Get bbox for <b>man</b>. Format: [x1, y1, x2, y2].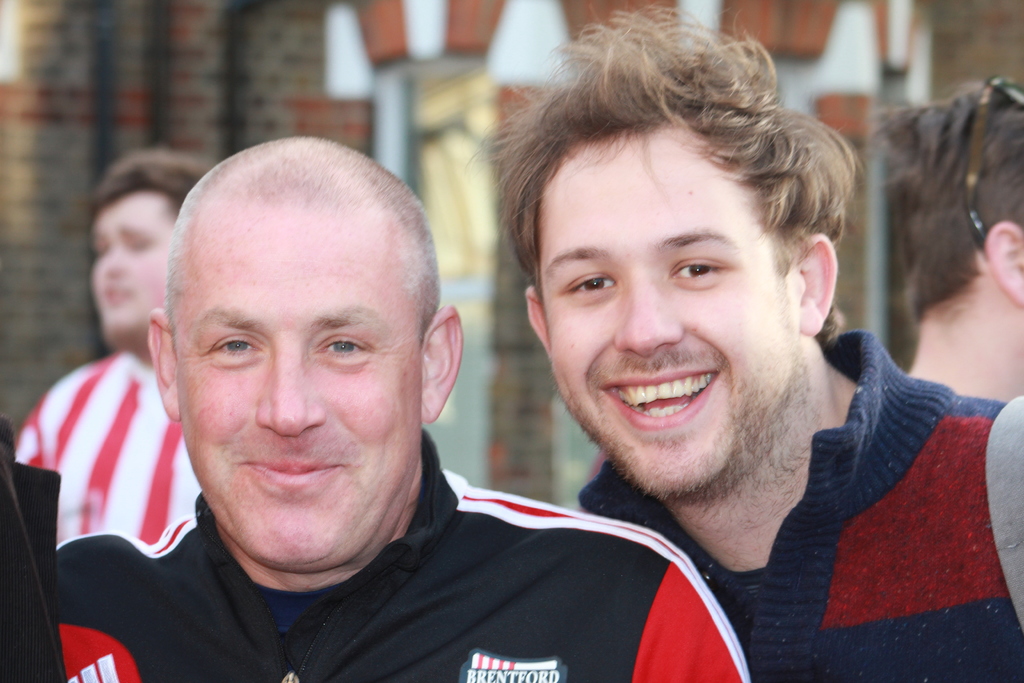
[867, 68, 1023, 399].
